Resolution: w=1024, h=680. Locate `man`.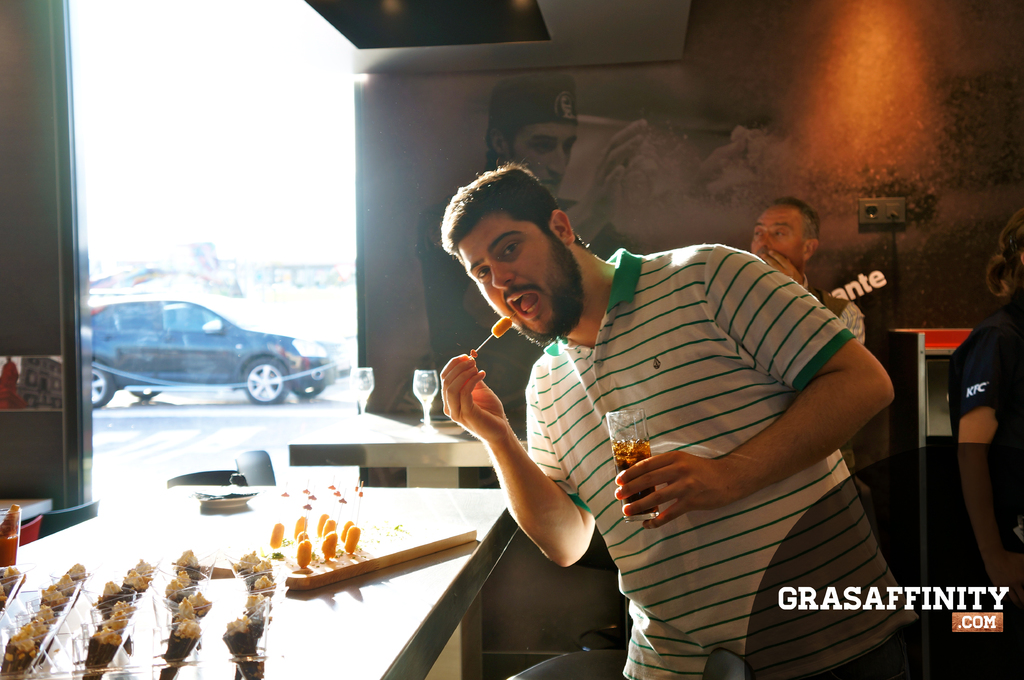
{"left": 714, "top": 202, "right": 897, "bottom": 515}.
